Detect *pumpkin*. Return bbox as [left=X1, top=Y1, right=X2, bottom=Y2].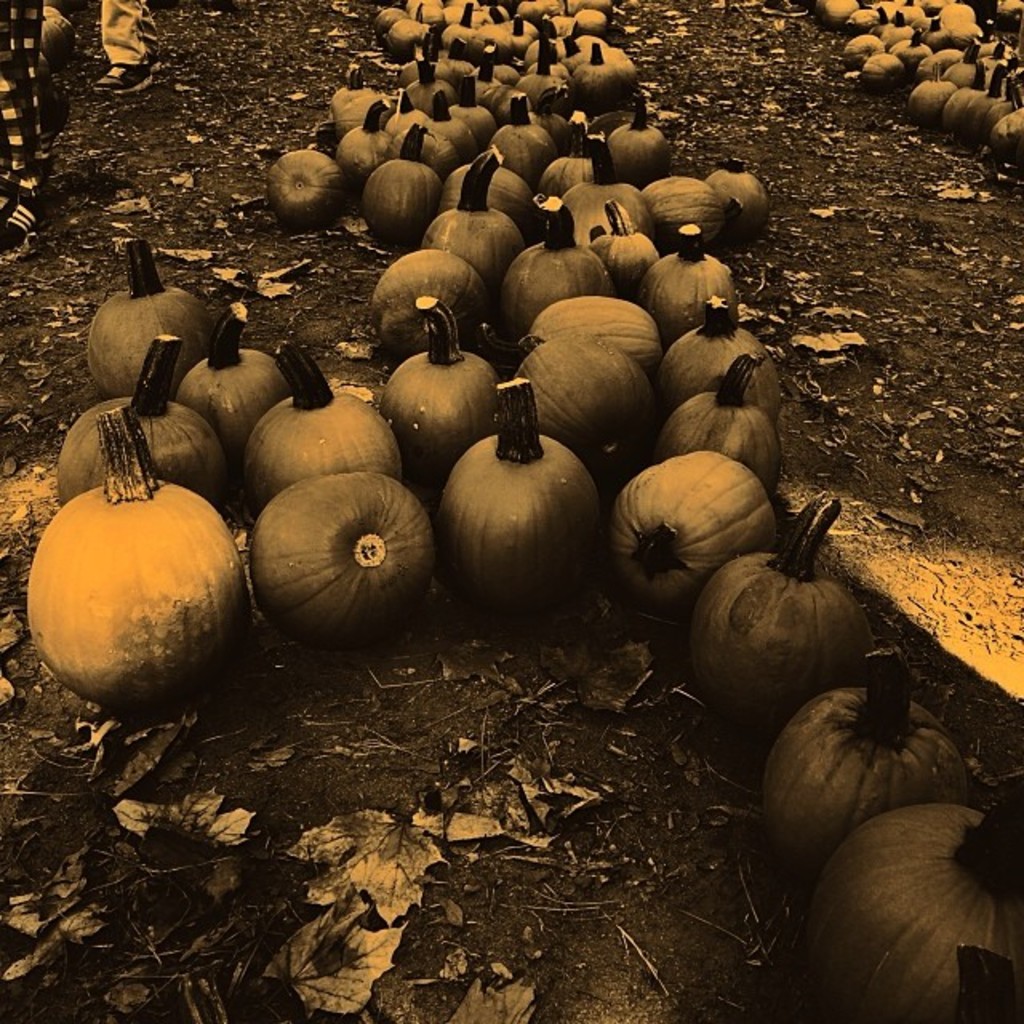
[left=354, top=134, right=442, bottom=243].
